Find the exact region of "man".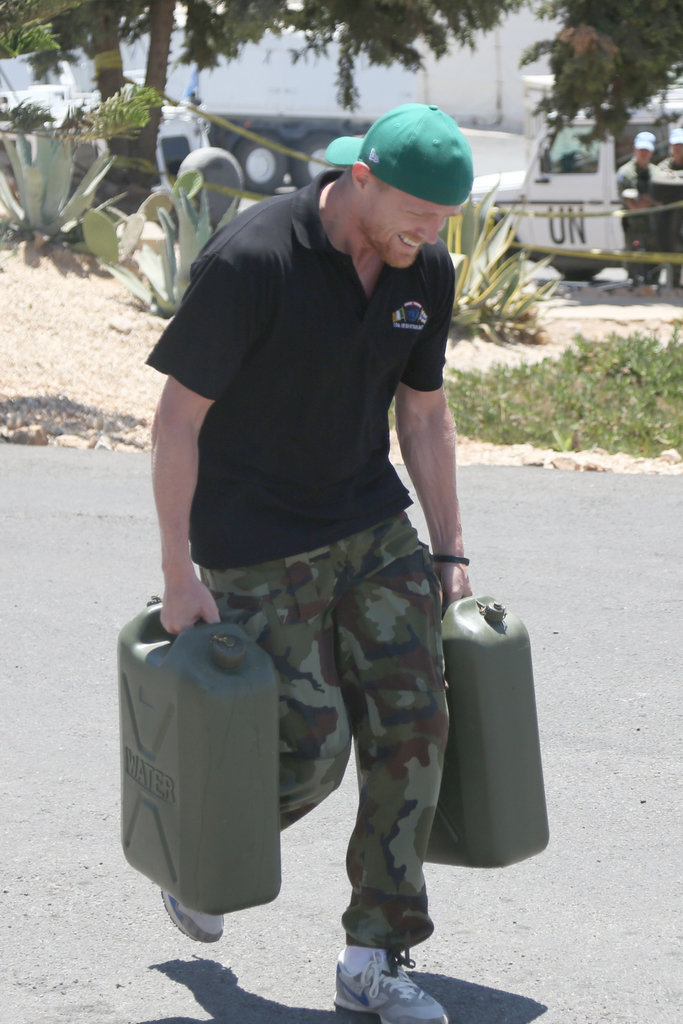
Exact region: box(111, 88, 531, 962).
